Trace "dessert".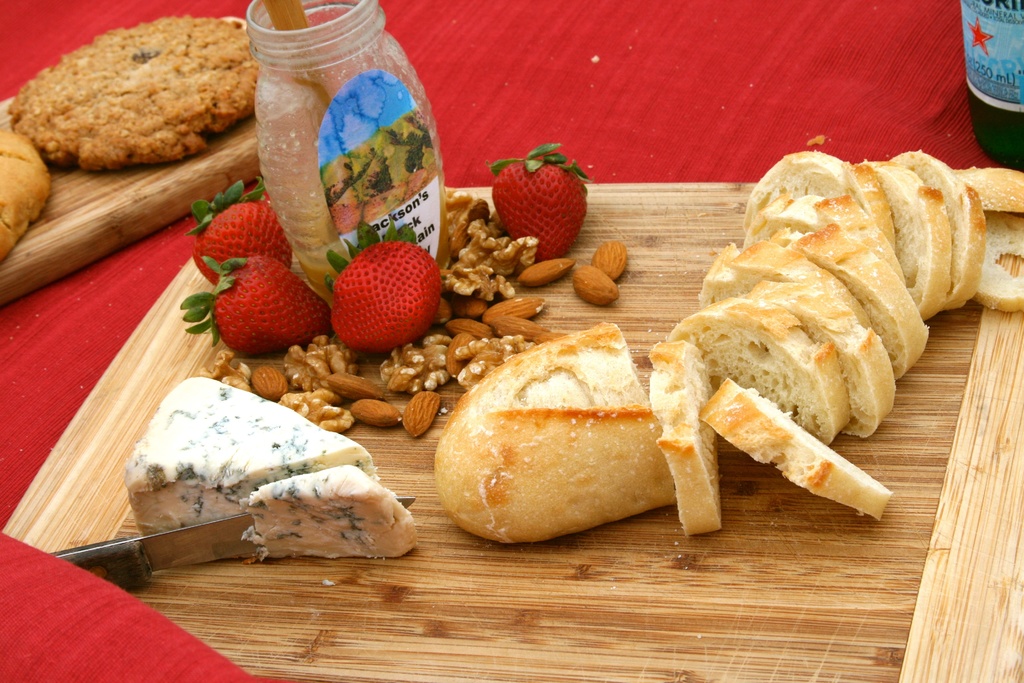
Traced to Rect(492, 311, 550, 340).
